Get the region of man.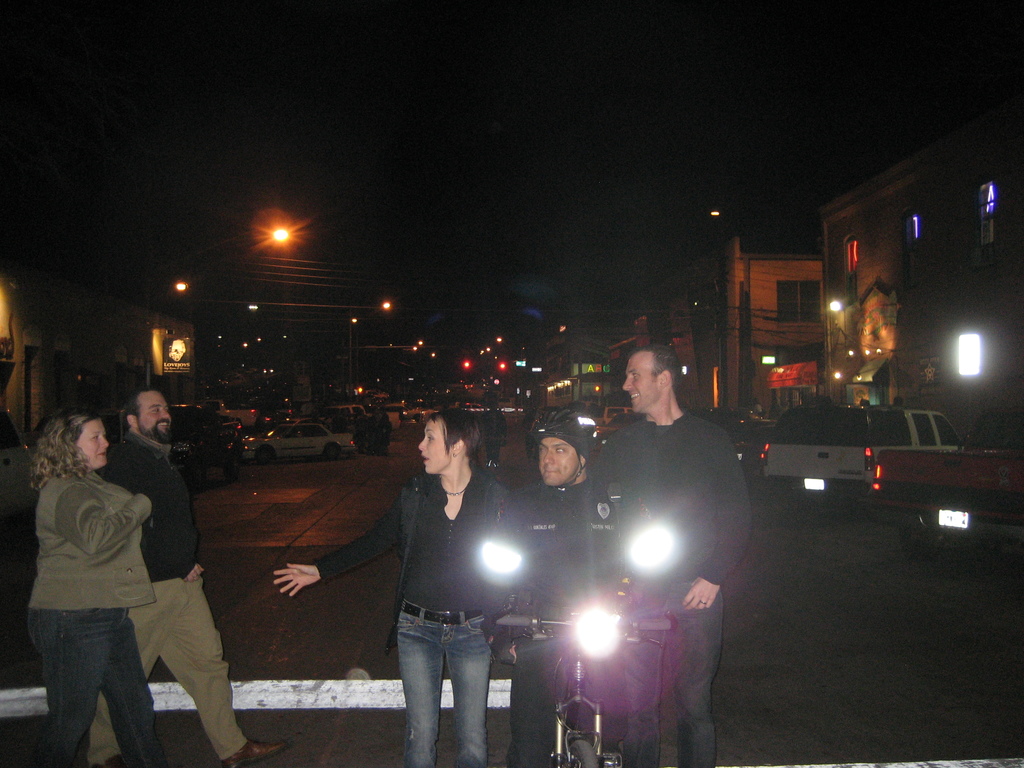
[x1=493, y1=403, x2=620, y2=767].
